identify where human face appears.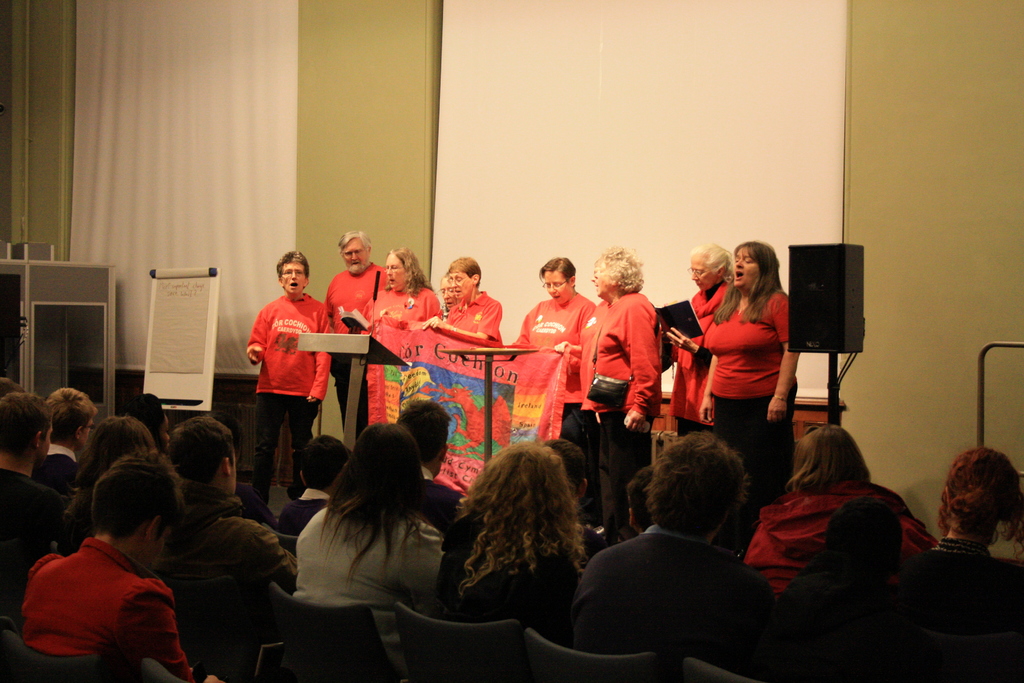
Appears at pyautogui.locateOnScreen(542, 271, 572, 304).
